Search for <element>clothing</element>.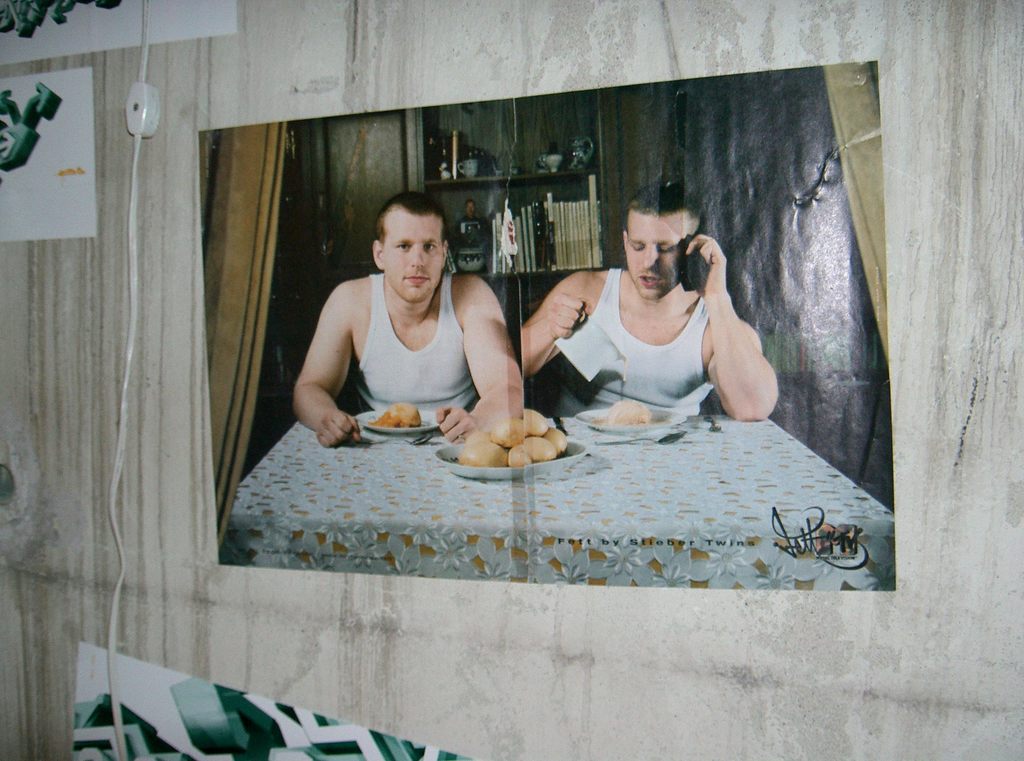
Found at <bbox>348, 265, 483, 420</bbox>.
